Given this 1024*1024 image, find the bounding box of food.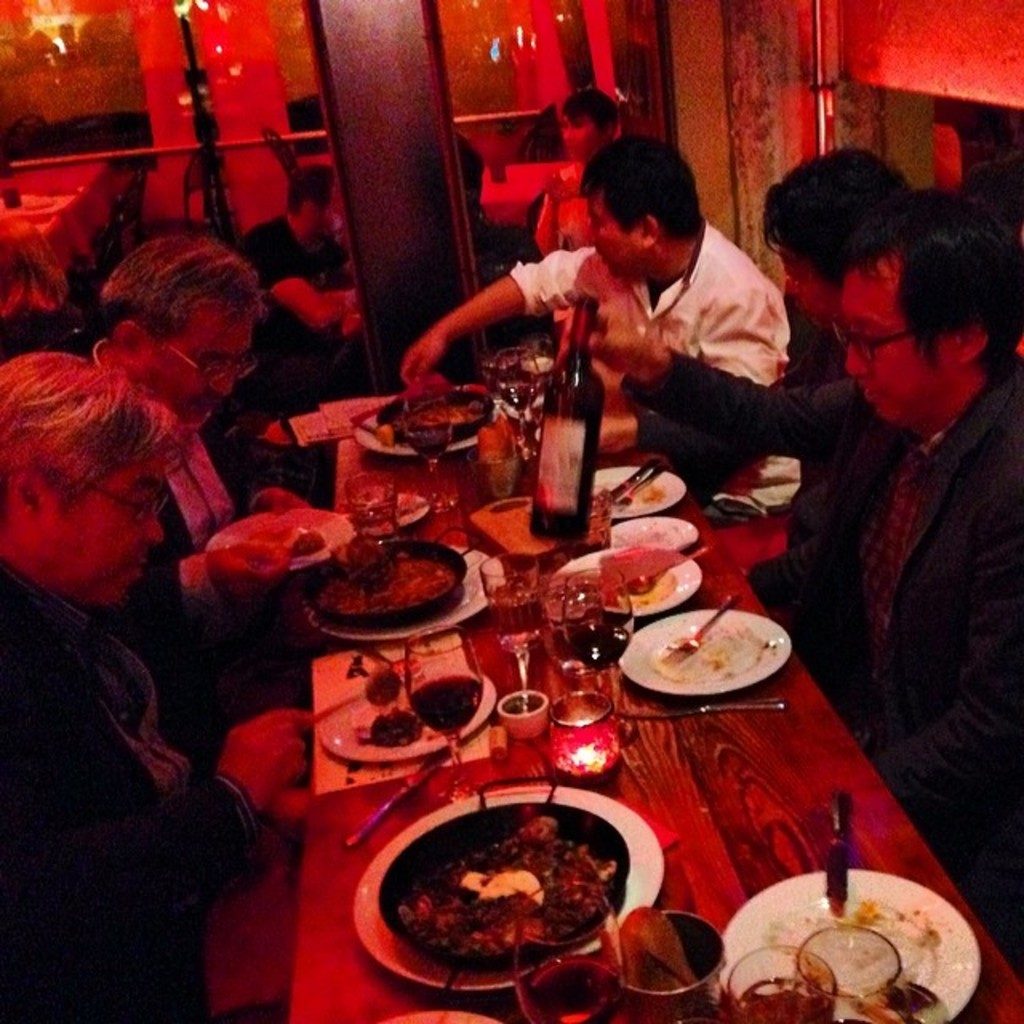
384:374:486:432.
